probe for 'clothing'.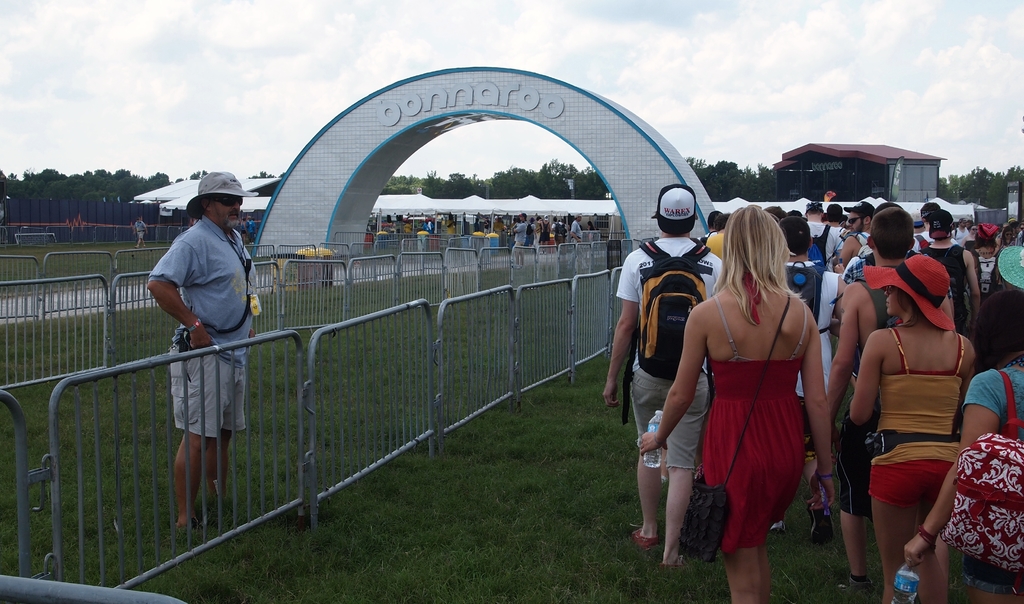
Probe result: {"x1": 848, "y1": 227, "x2": 866, "y2": 275}.
